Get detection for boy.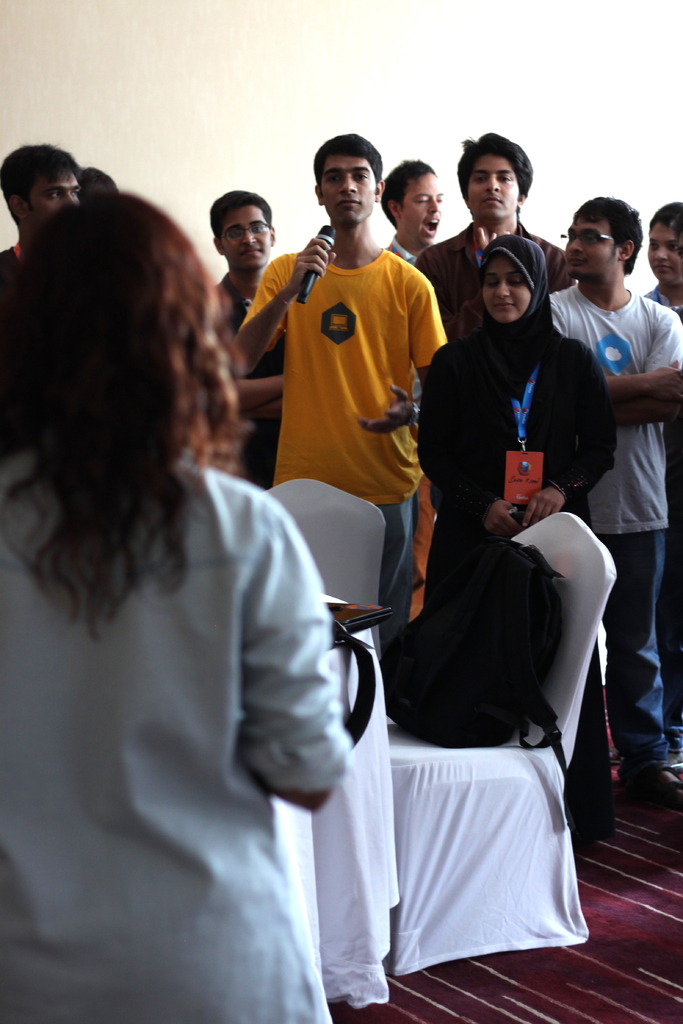
Detection: <region>233, 136, 448, 664</region>.
